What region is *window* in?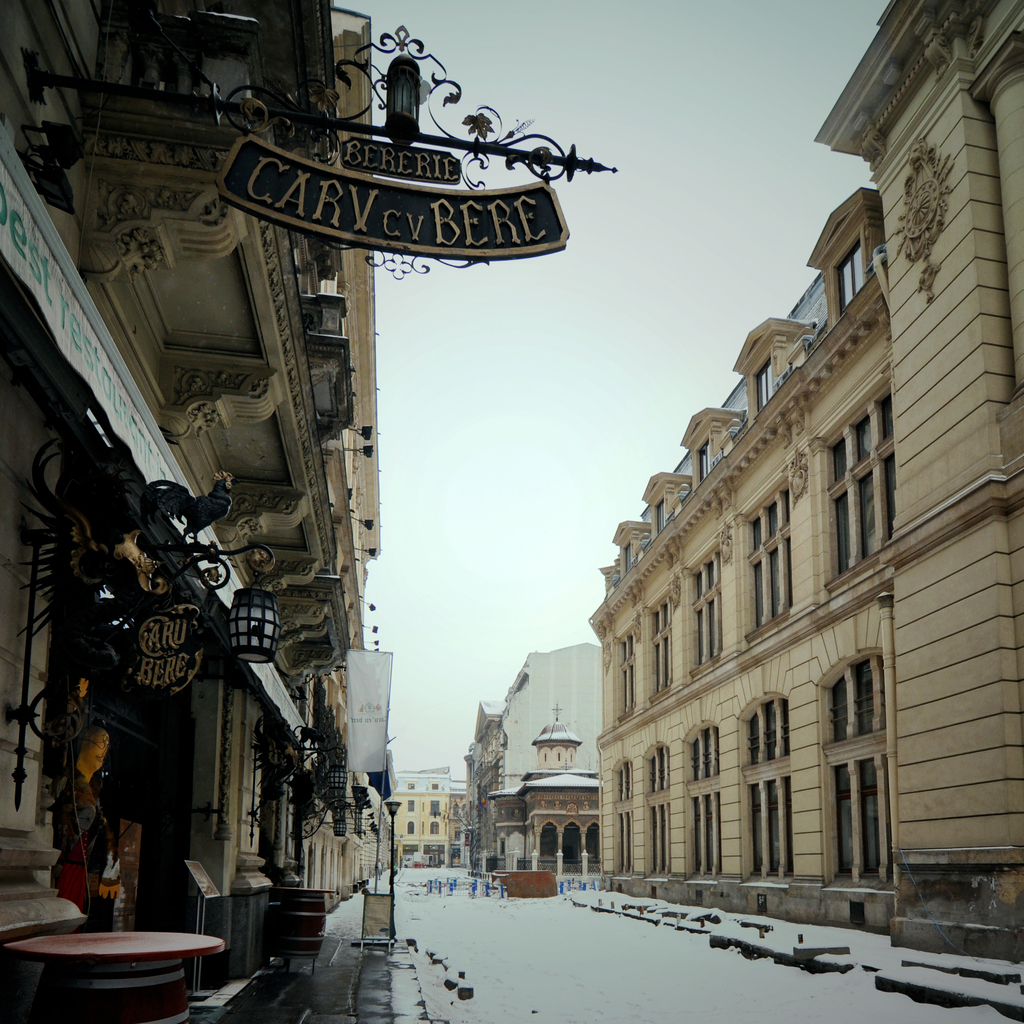
BBox(833, 237, 866, 309).
